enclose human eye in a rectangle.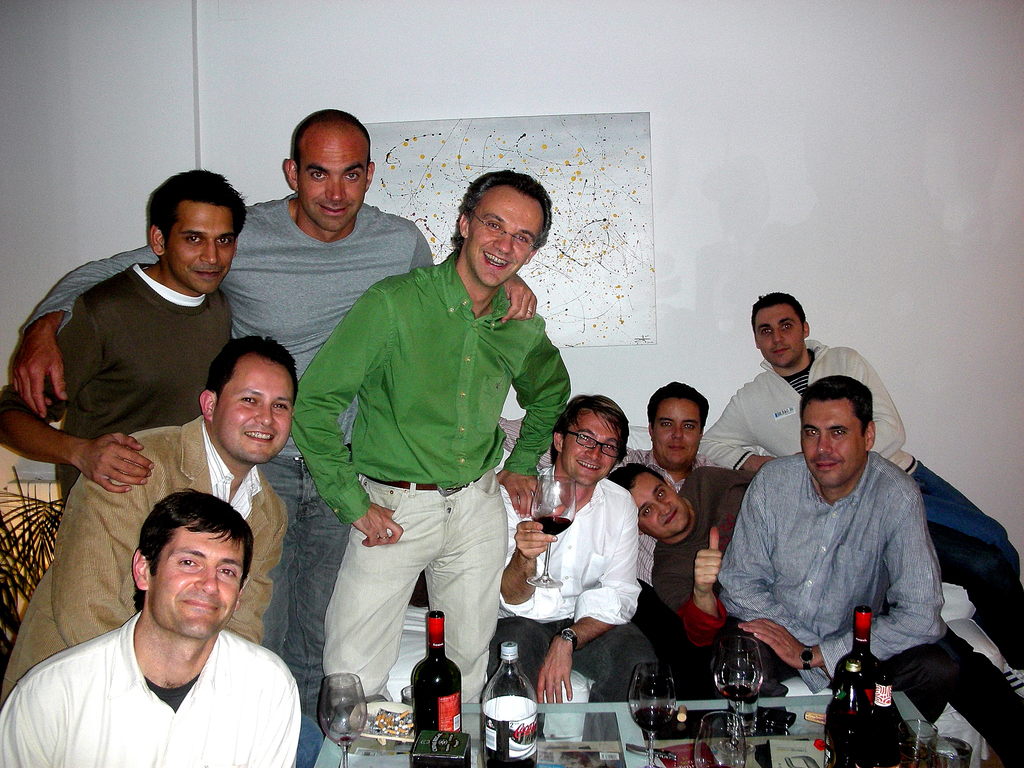
<bbox>238, 392, 259, 404</bbox>.
